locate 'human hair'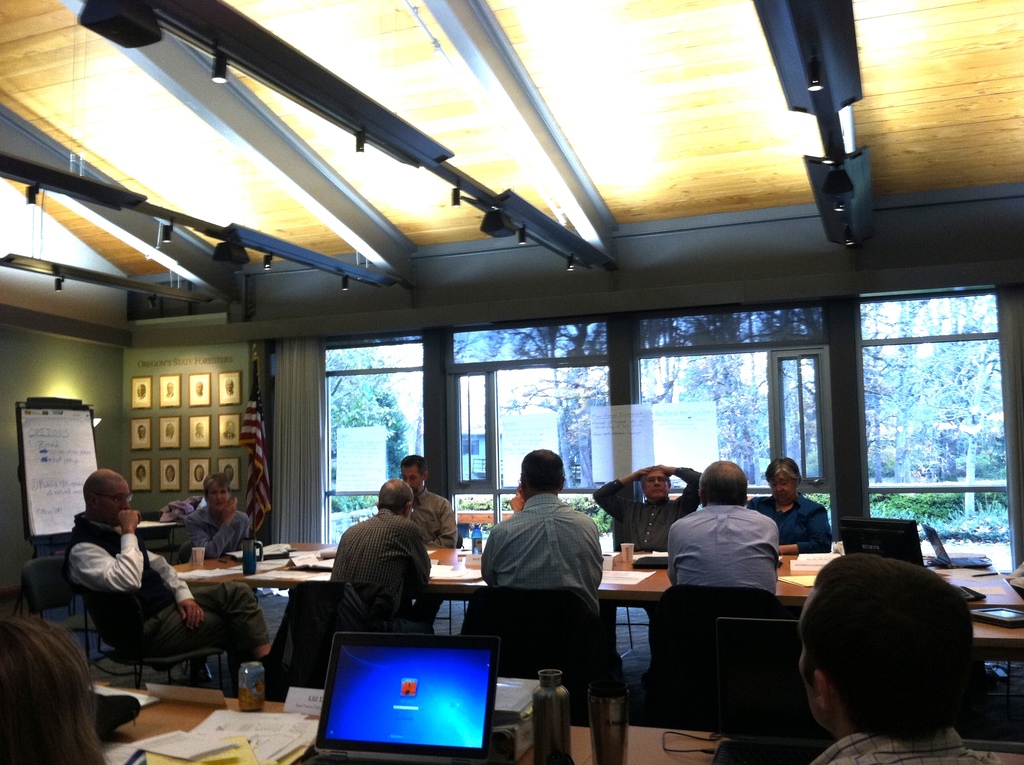
bbox=(377, 476, 414, 513)
